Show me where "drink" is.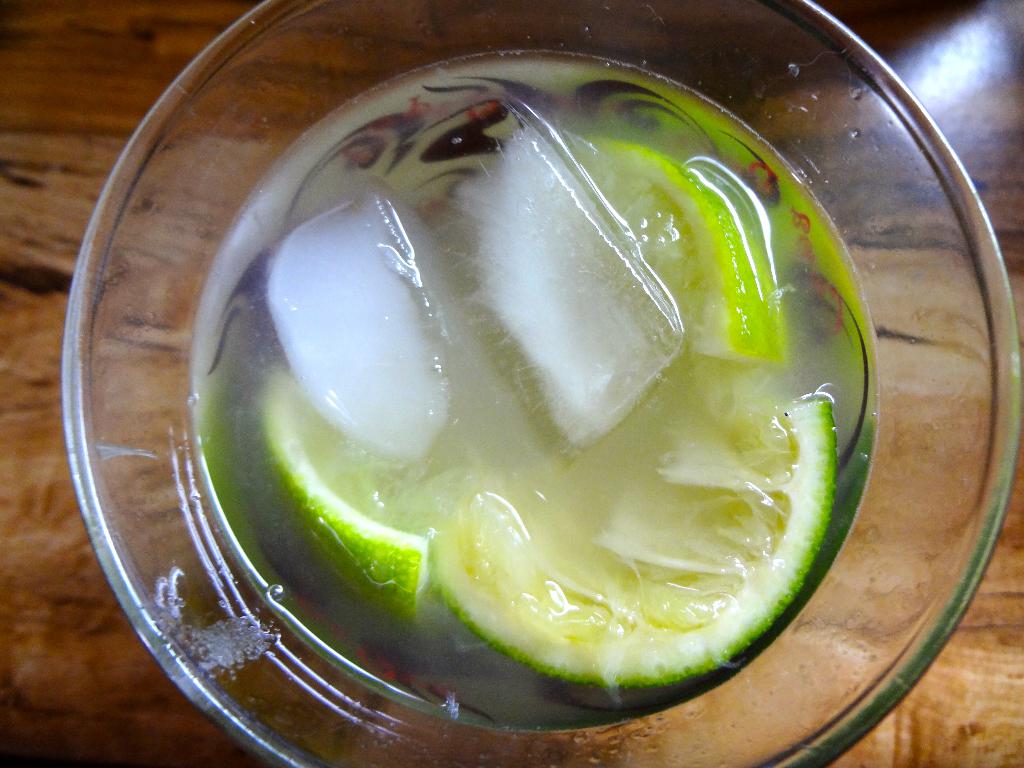
"drink" is at (182,47,881,739).
